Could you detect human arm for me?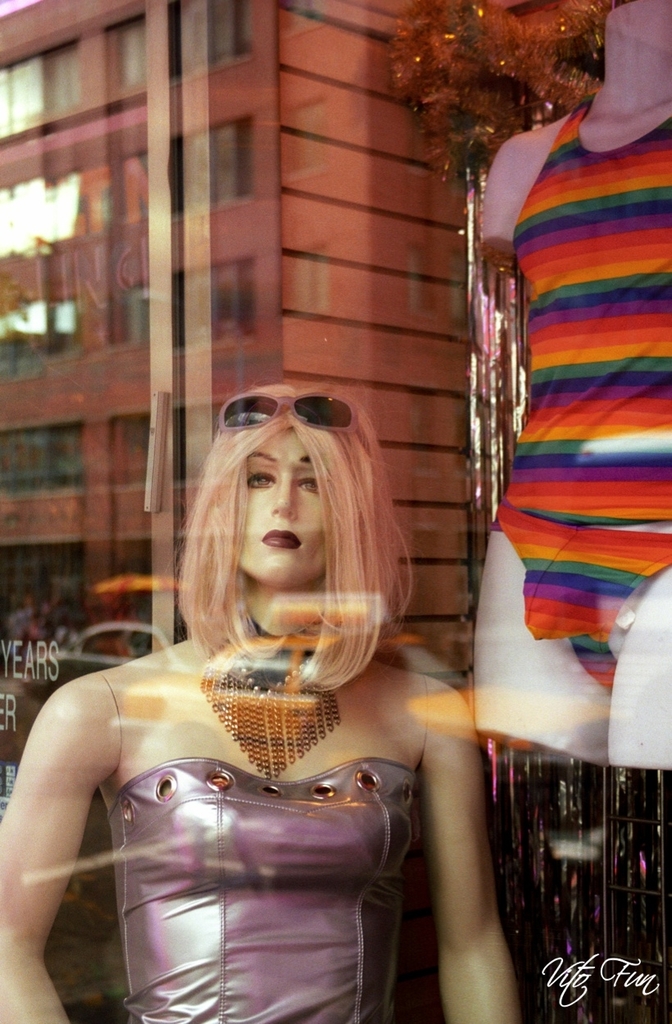
Detection result: bbox(428, 710, 533, 1012).
